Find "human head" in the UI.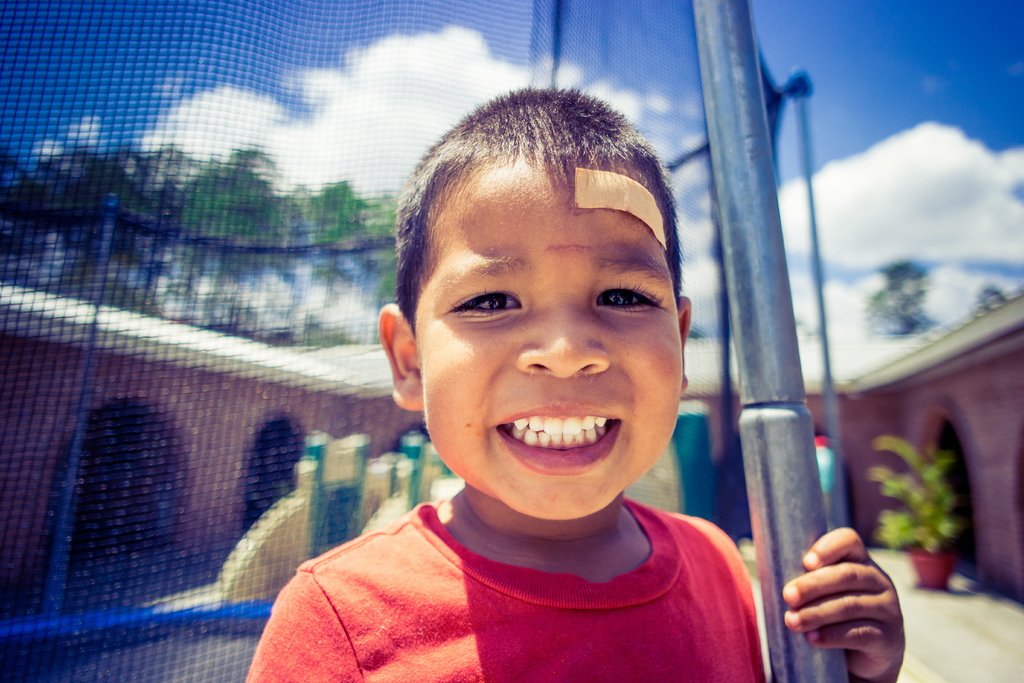
UI element at bbox(381, 66, 701, 493).
